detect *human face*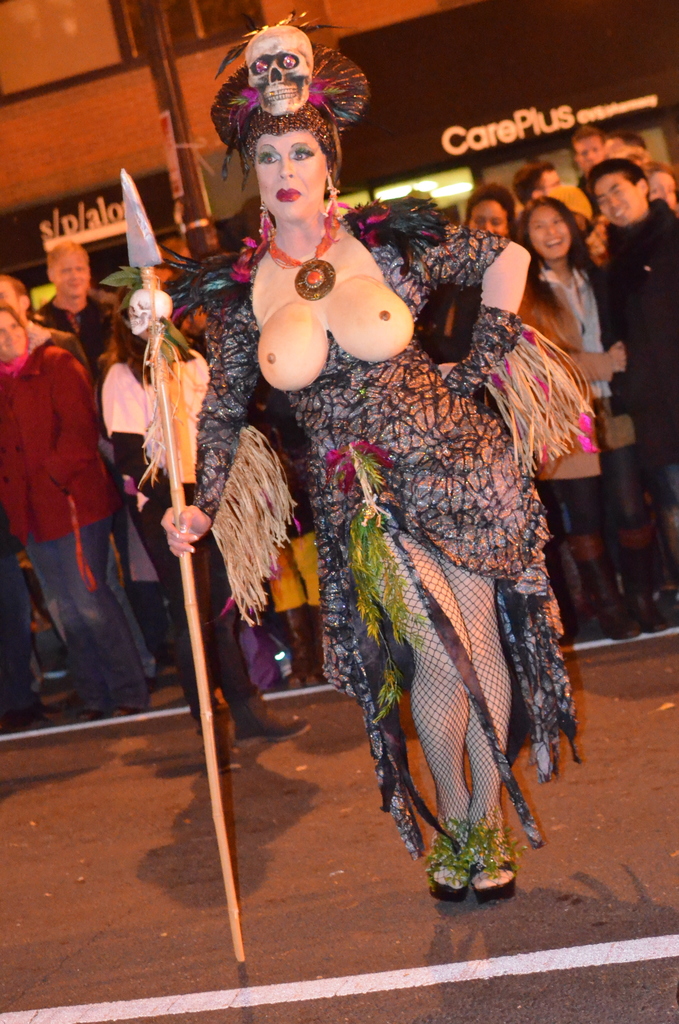
region(591, 178, 638, 228)
